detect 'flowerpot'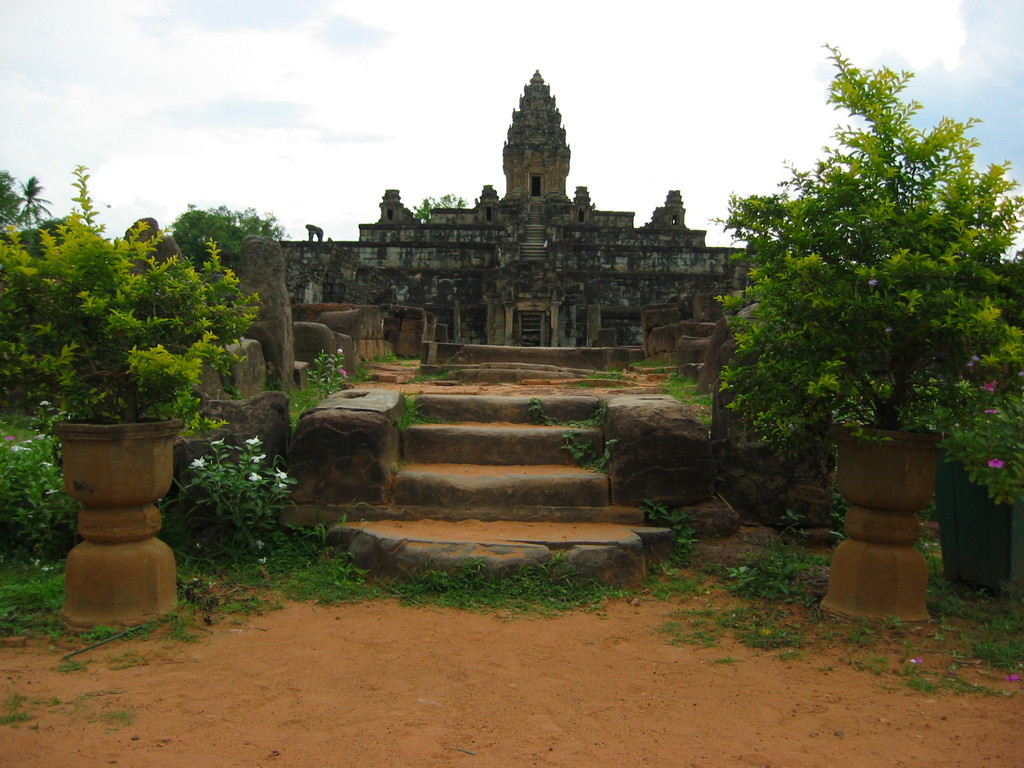
<region>52, 423, 183, 611</region>
